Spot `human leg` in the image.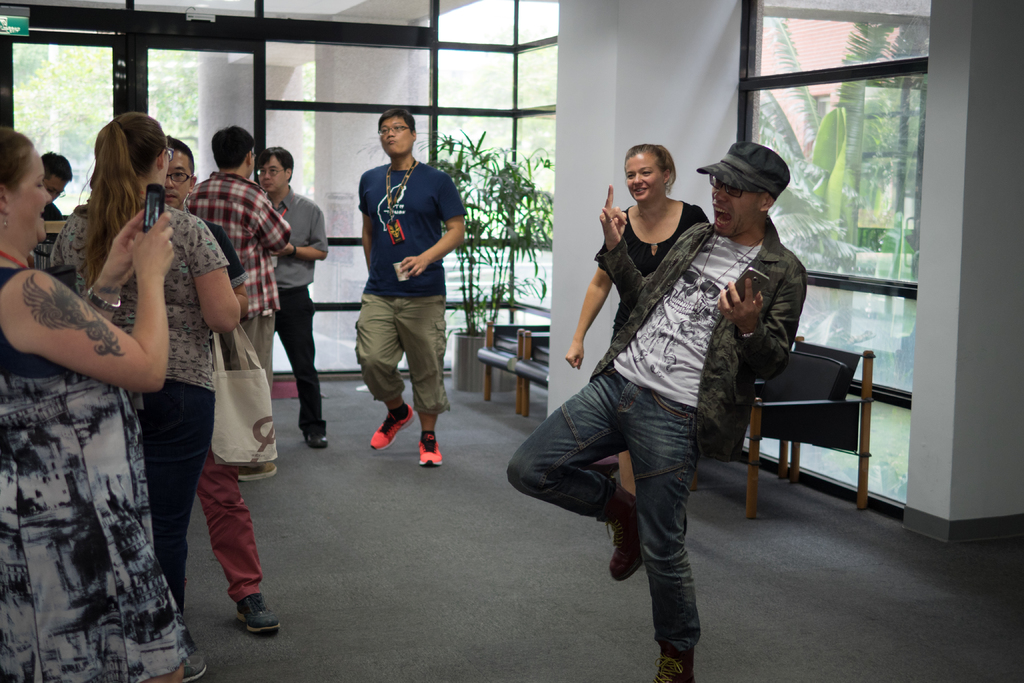
`human leg` found at 404:297:442:463.
